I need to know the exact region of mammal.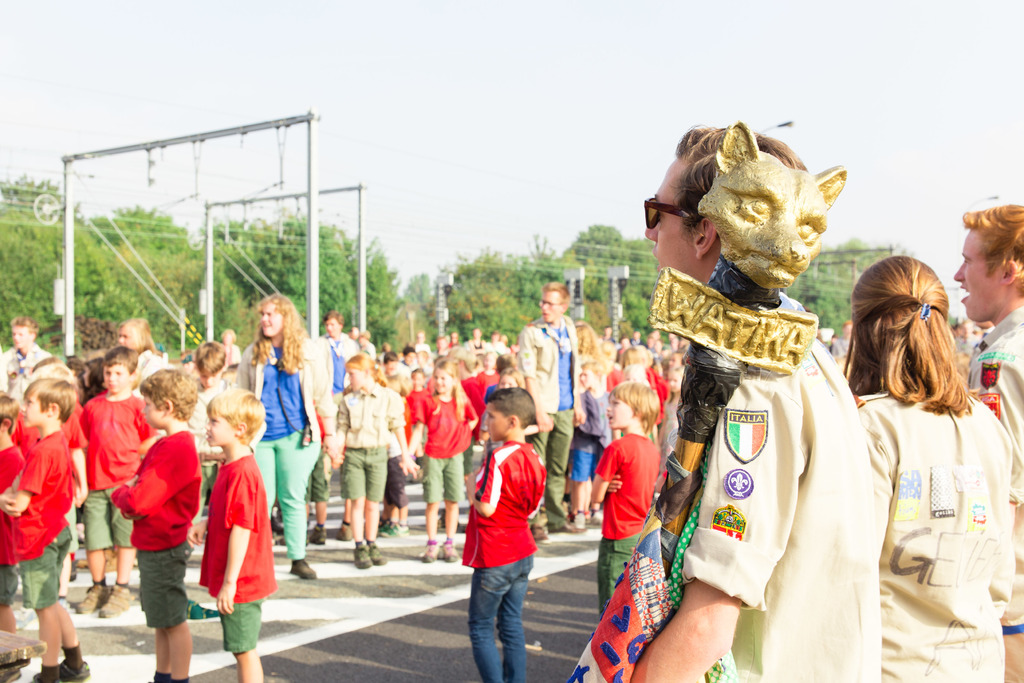
Region: rect(189, 341, 234, 545).
